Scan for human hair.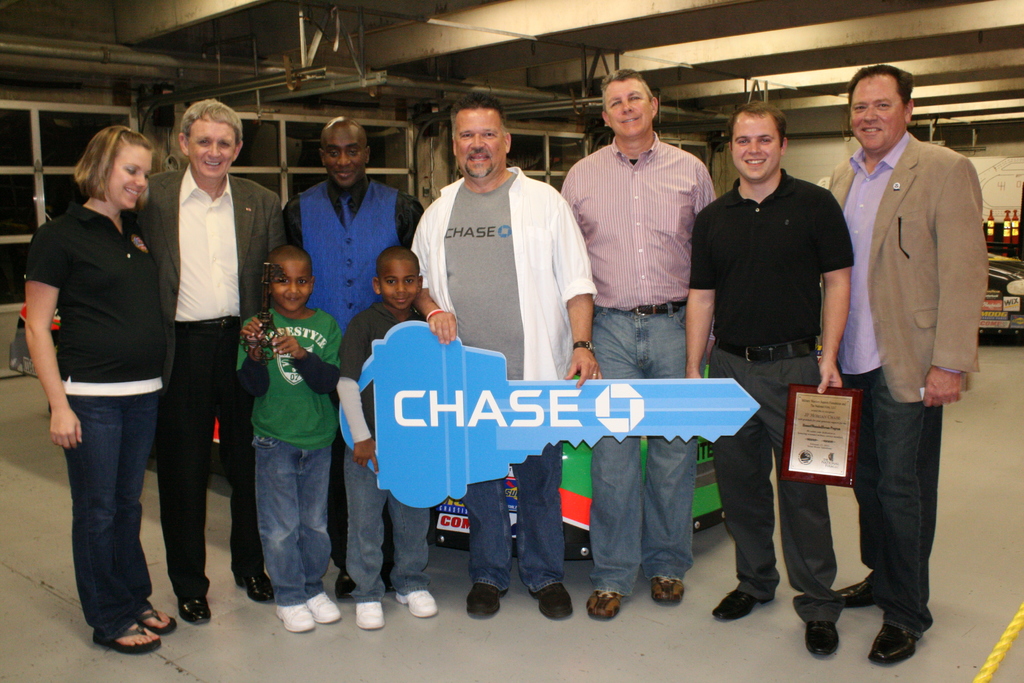
Scan result: detection(726, 105, 787, 150).
